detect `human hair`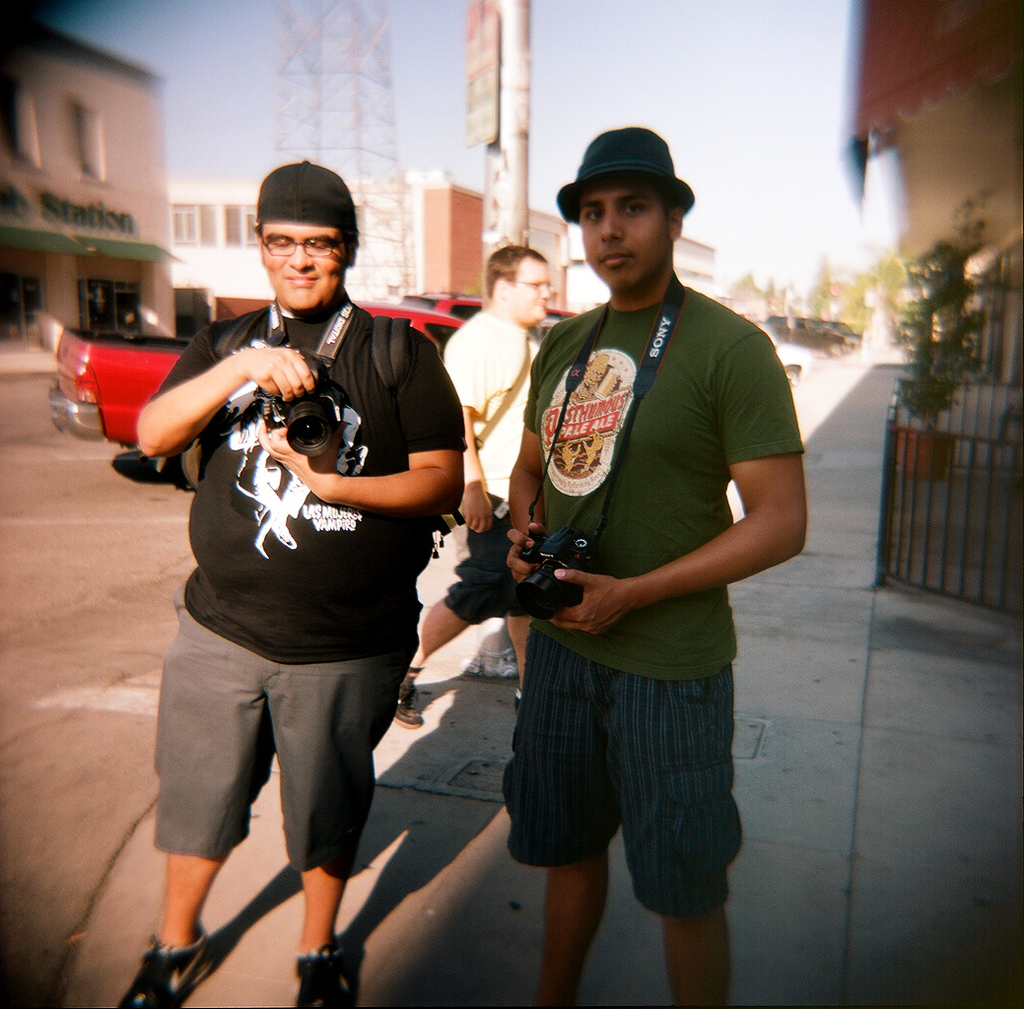
486:246:547:302
